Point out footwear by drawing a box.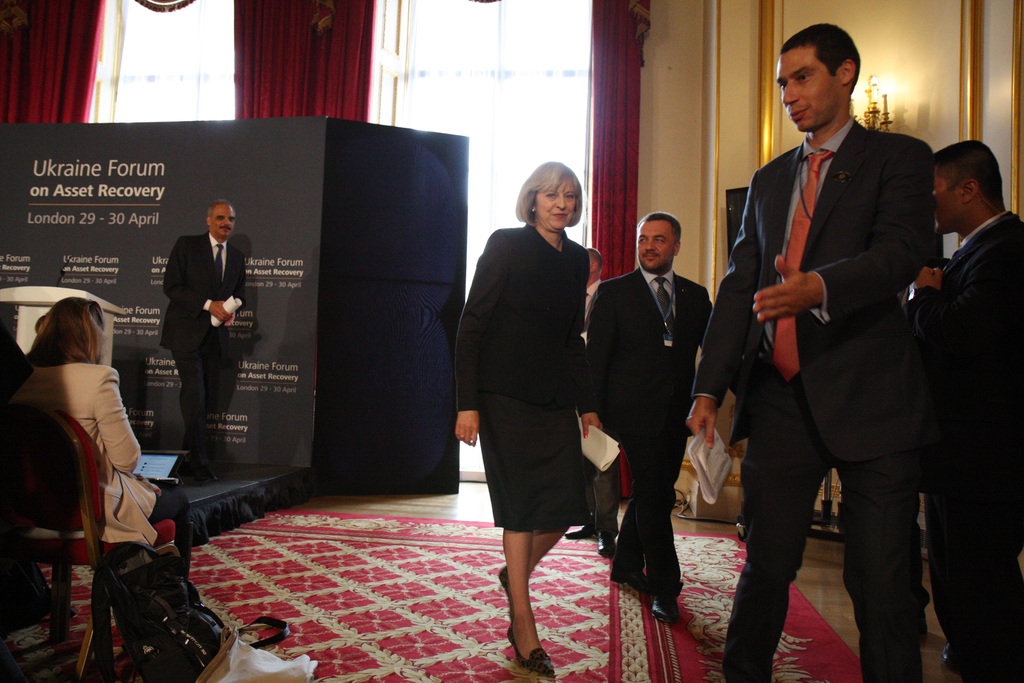
(left=498, top=566, right=516, bottom=624).
